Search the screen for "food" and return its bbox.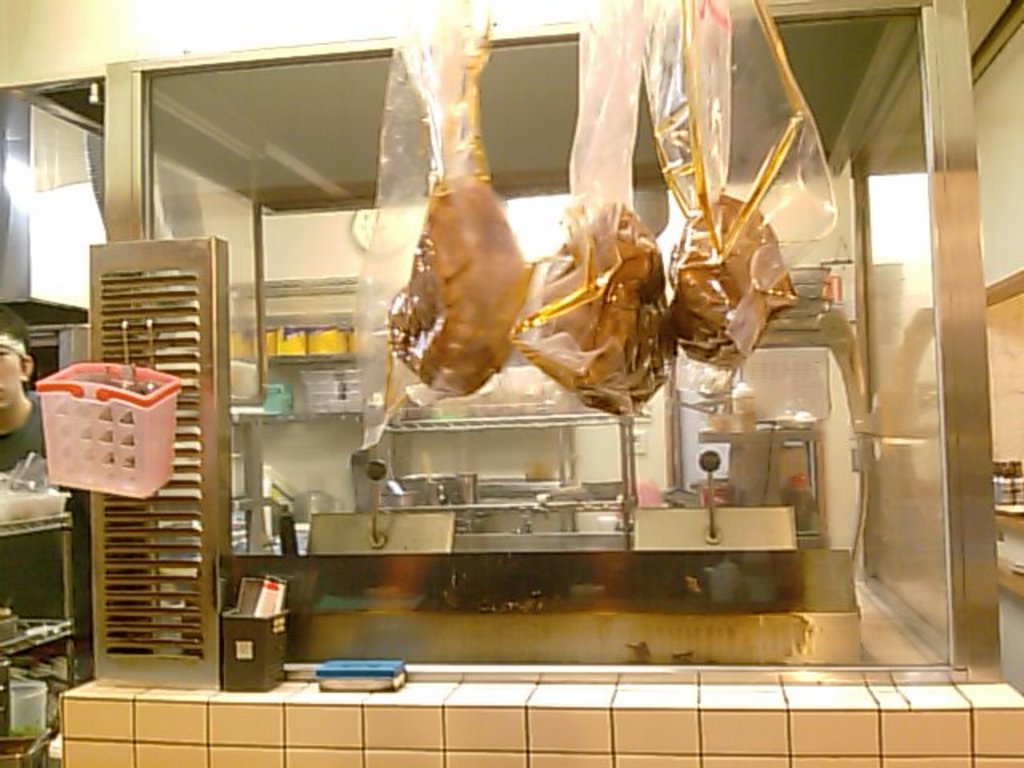
Found: (left=525, top=189, right=669, bottom=430).
